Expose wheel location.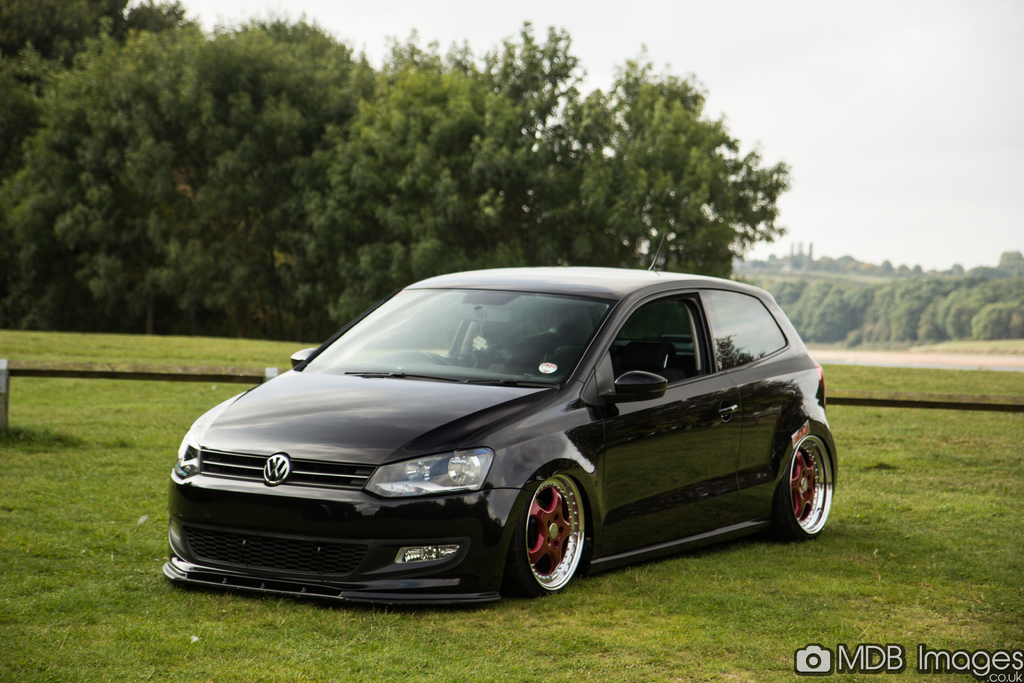
Exposed at bbox=[512, 481, 588, 595].
